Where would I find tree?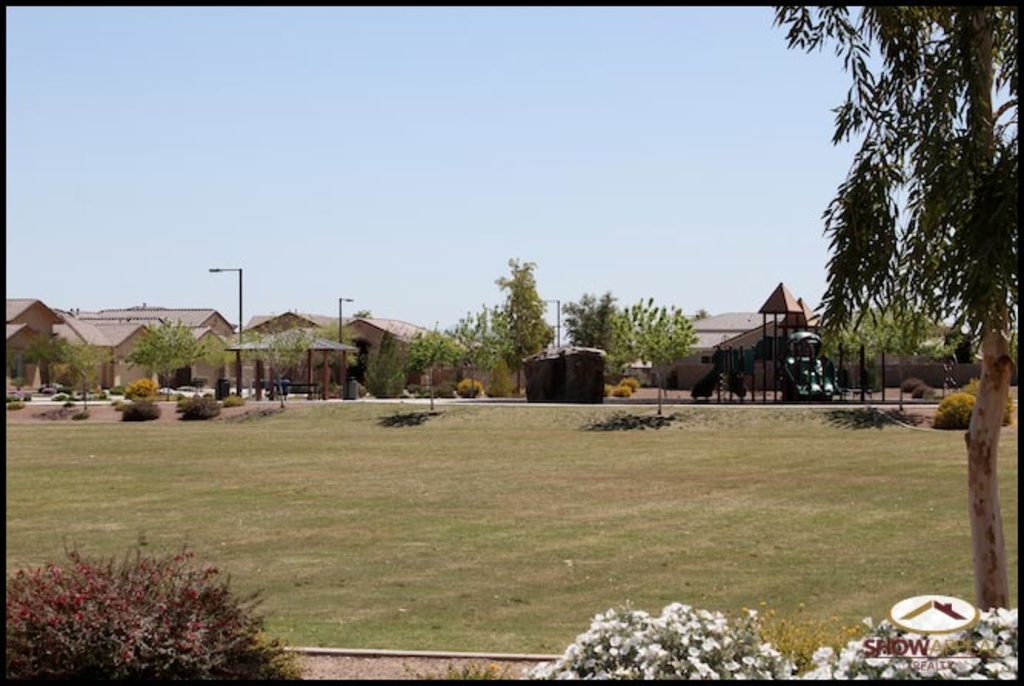
At crop(494, 260, 566, 392).
